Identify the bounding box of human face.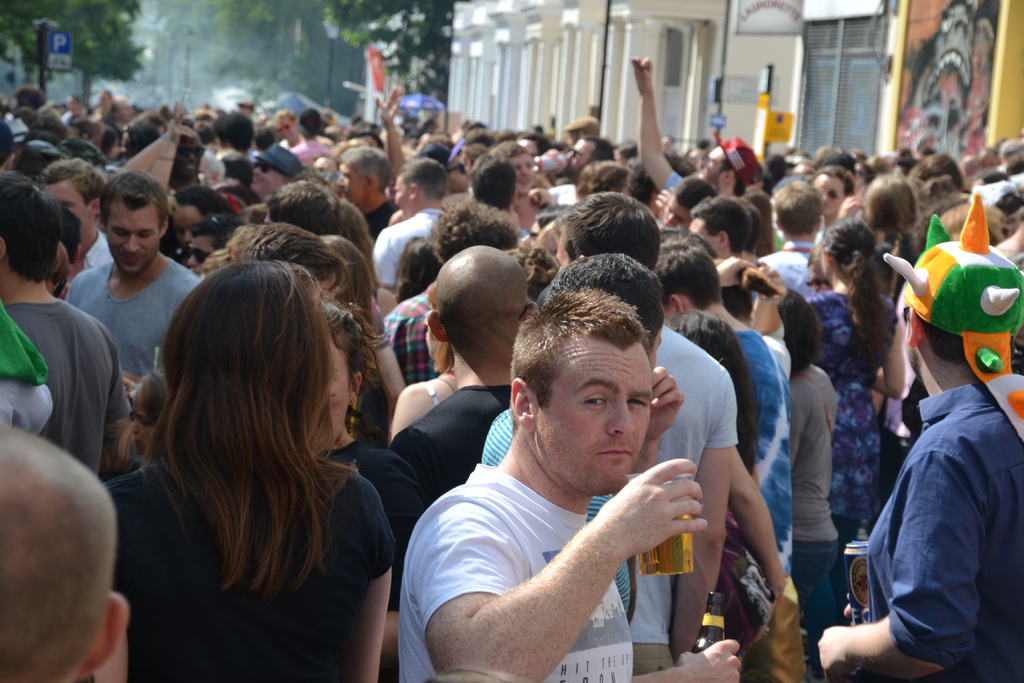
<bbox>810, 174, 847, 217</bbox>.
